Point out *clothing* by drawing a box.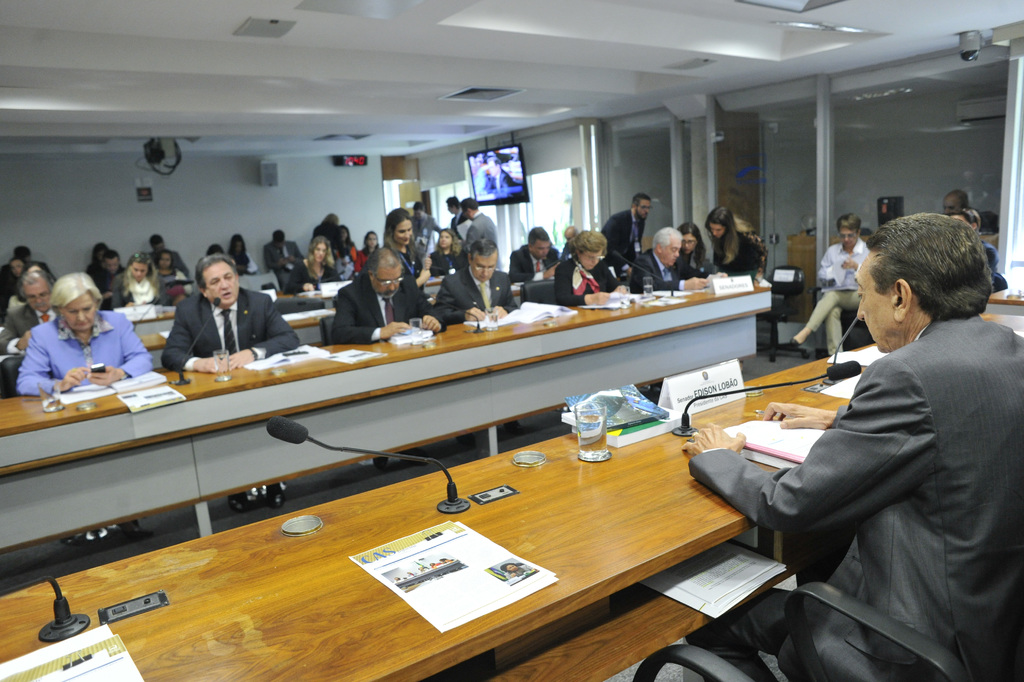
bbox=(156, 288, 303, 365).
